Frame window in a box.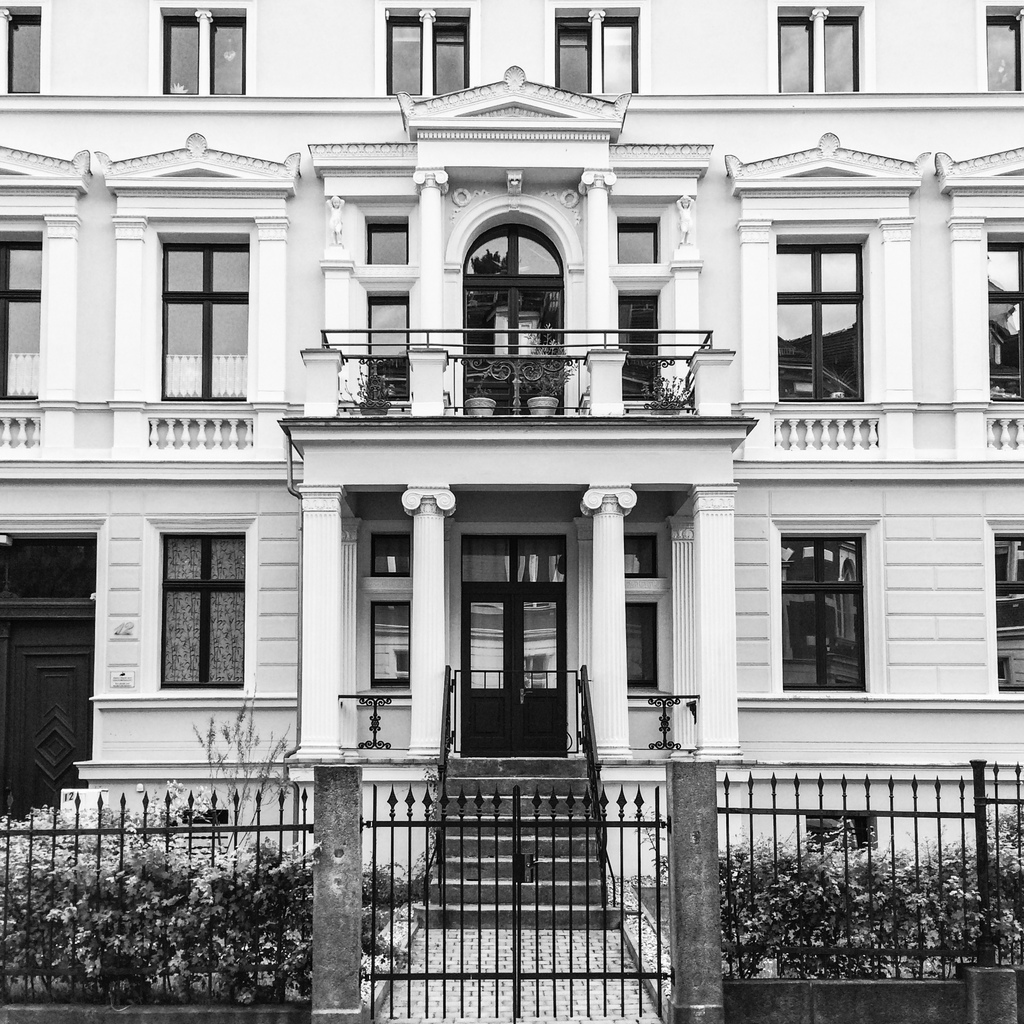
detection(996, 538, 1023, 688).
